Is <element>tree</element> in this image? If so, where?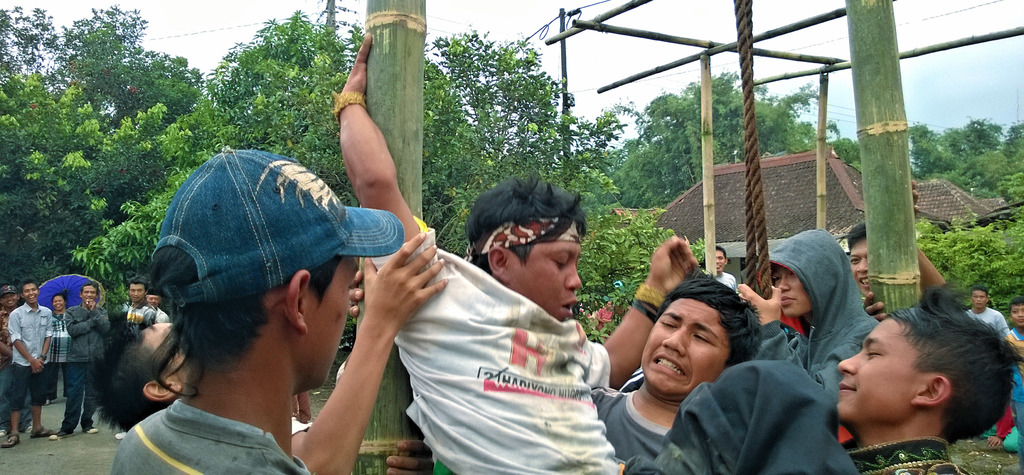
Yes, at {"left": 57, "top": 0, "right": 202, "bottom": 130}.
